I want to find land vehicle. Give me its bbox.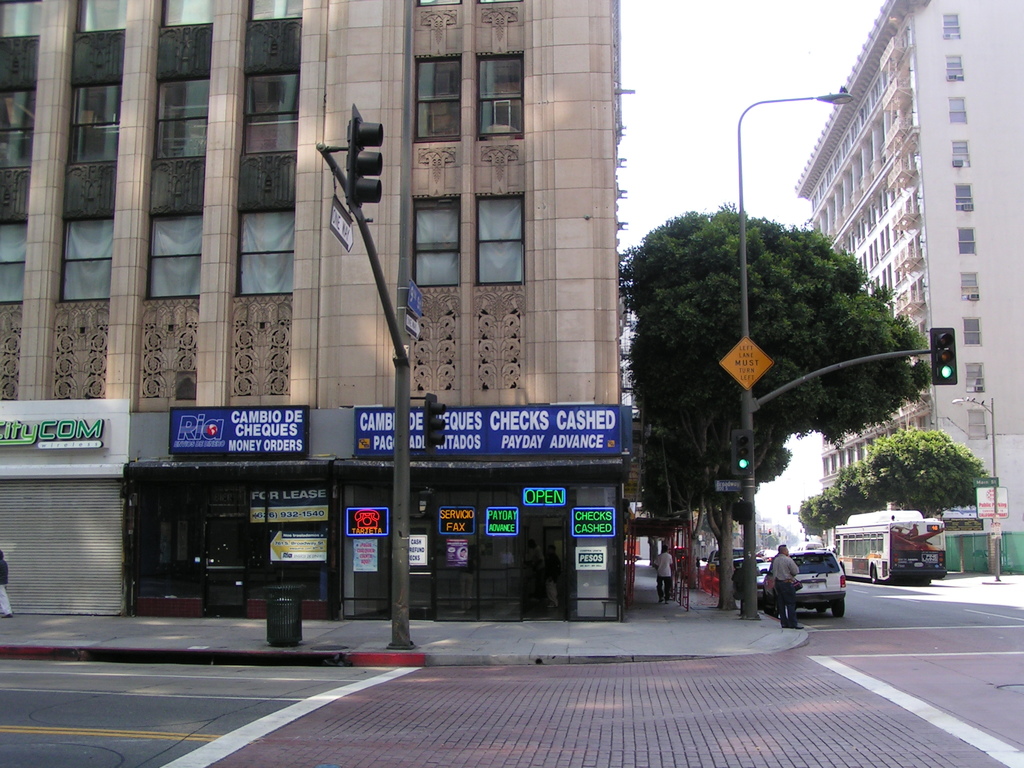
{"x1": 701, "y1": 547, "x2": 744, "y2": 592}.
